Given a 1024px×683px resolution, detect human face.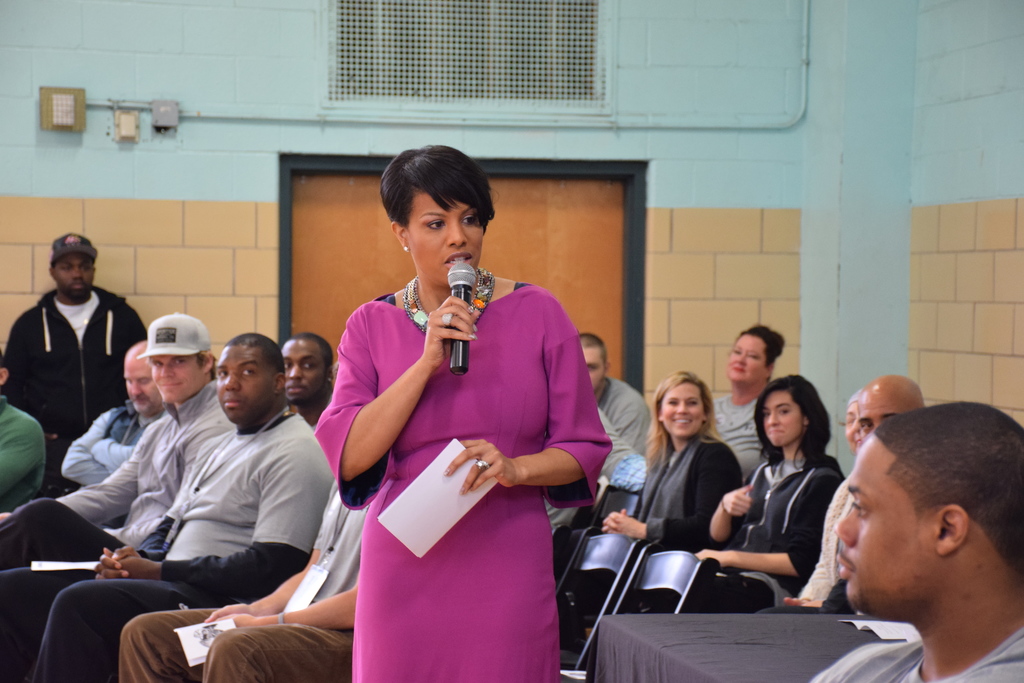
{"left": 154, "top": 354, "right": 196, "bottom": 400}.
